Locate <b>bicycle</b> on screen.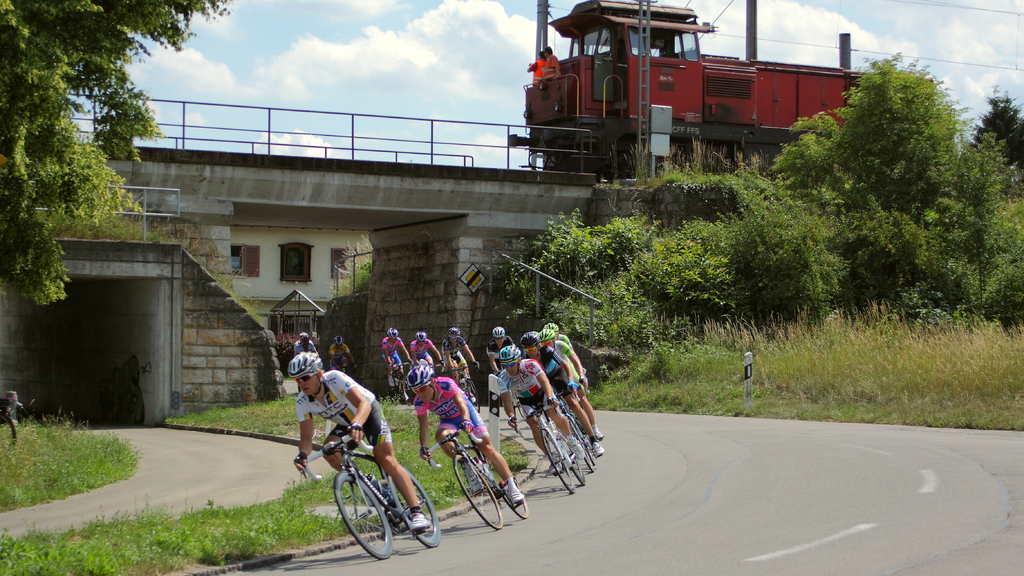
On screen at bbox(511, 398, 588, 495).
